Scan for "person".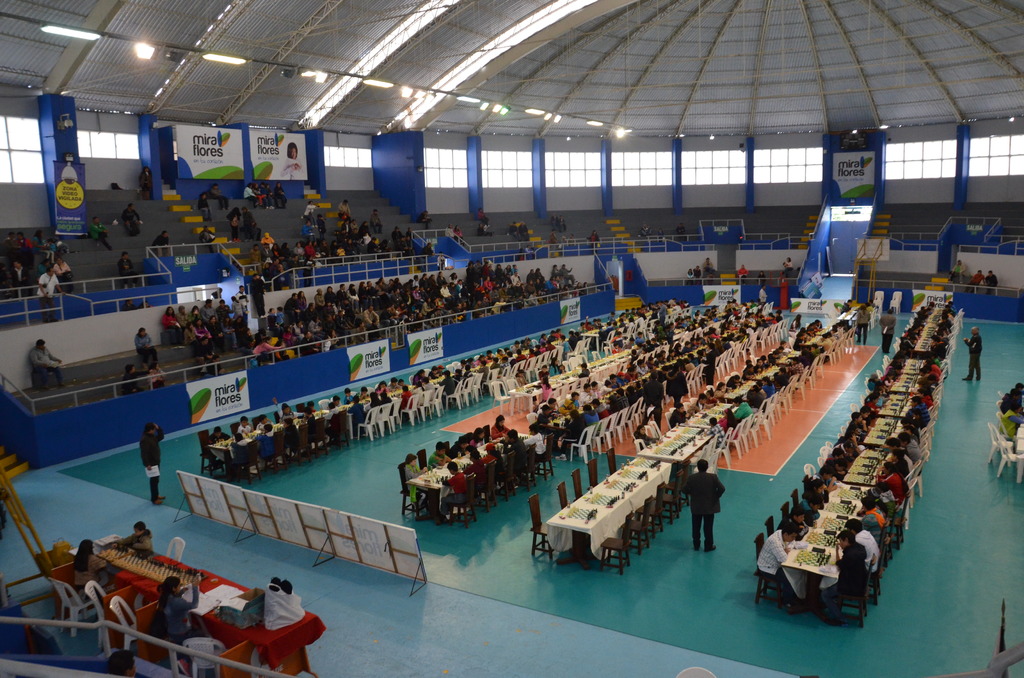
Scan result: x1=262, y1=233, x2=275, y2=246.
